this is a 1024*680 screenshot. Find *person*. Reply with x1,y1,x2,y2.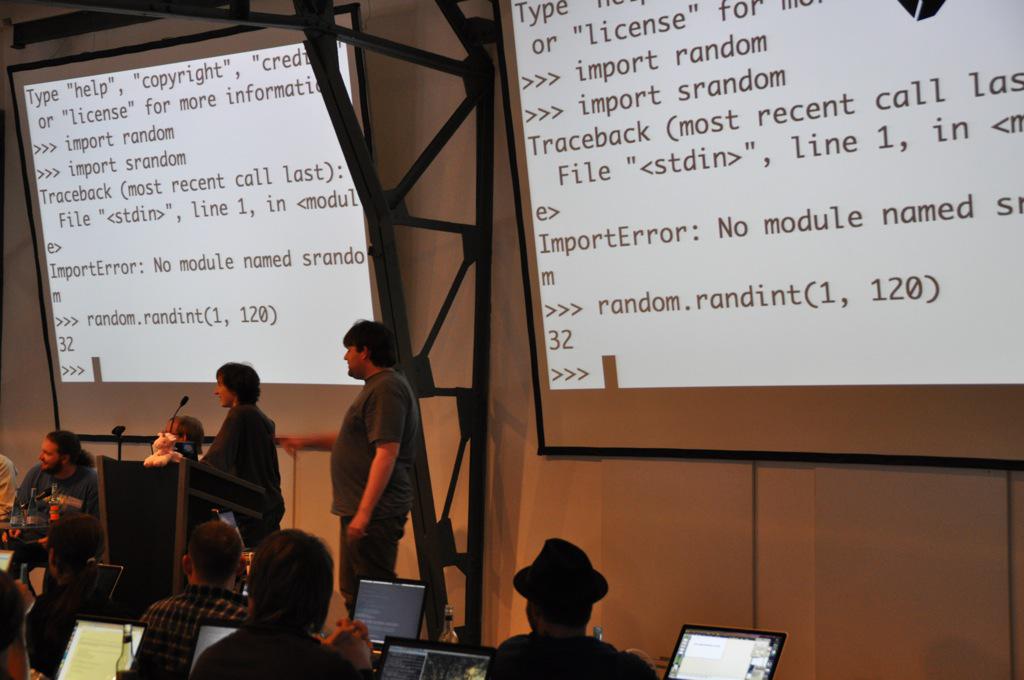
120,524,243,679.
